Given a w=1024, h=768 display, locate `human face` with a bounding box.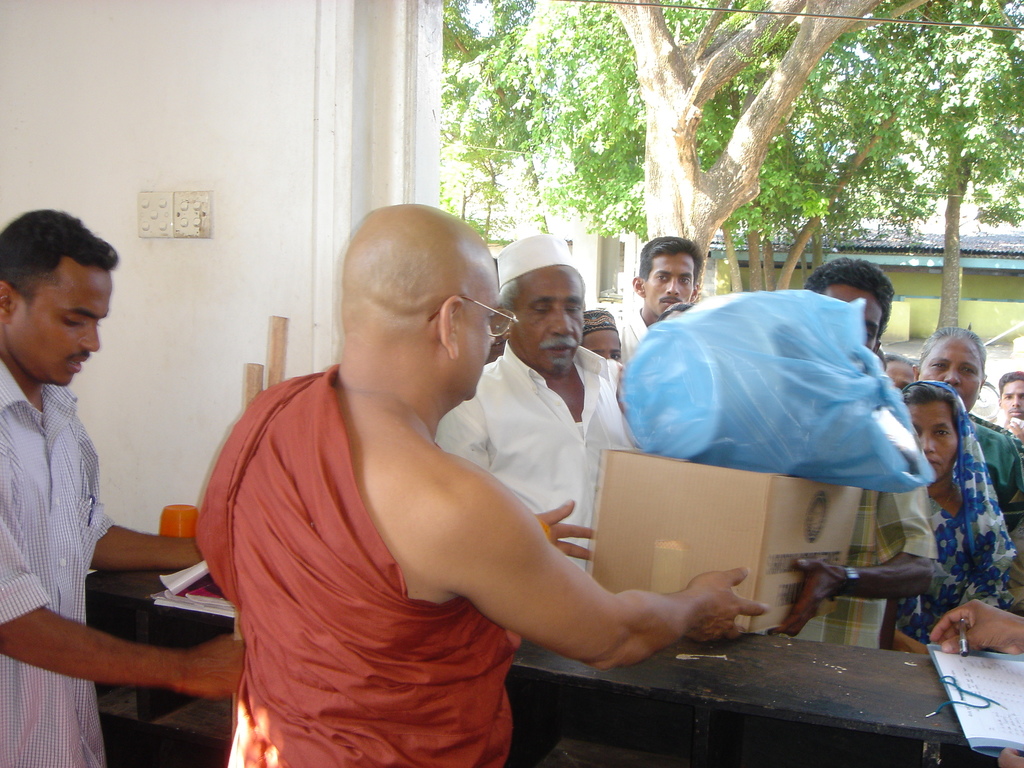
Located: bbox(641, 252, 692, 316).
